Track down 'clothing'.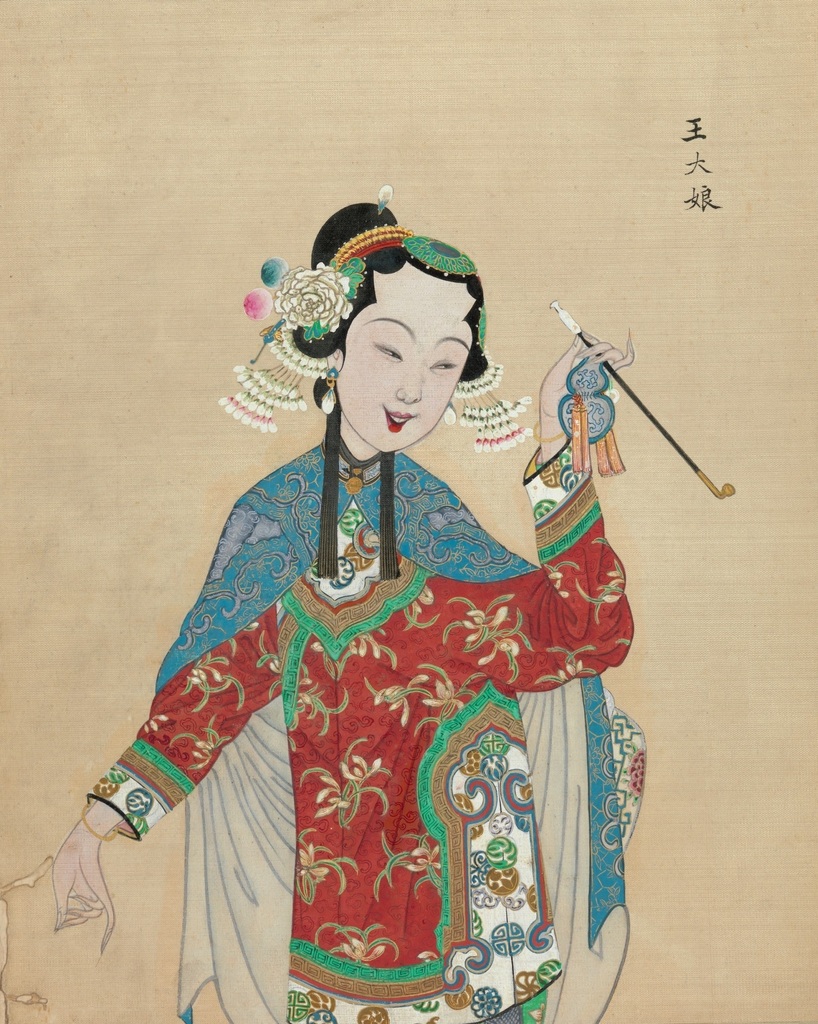
Tracked to [79,433,653,1023].
